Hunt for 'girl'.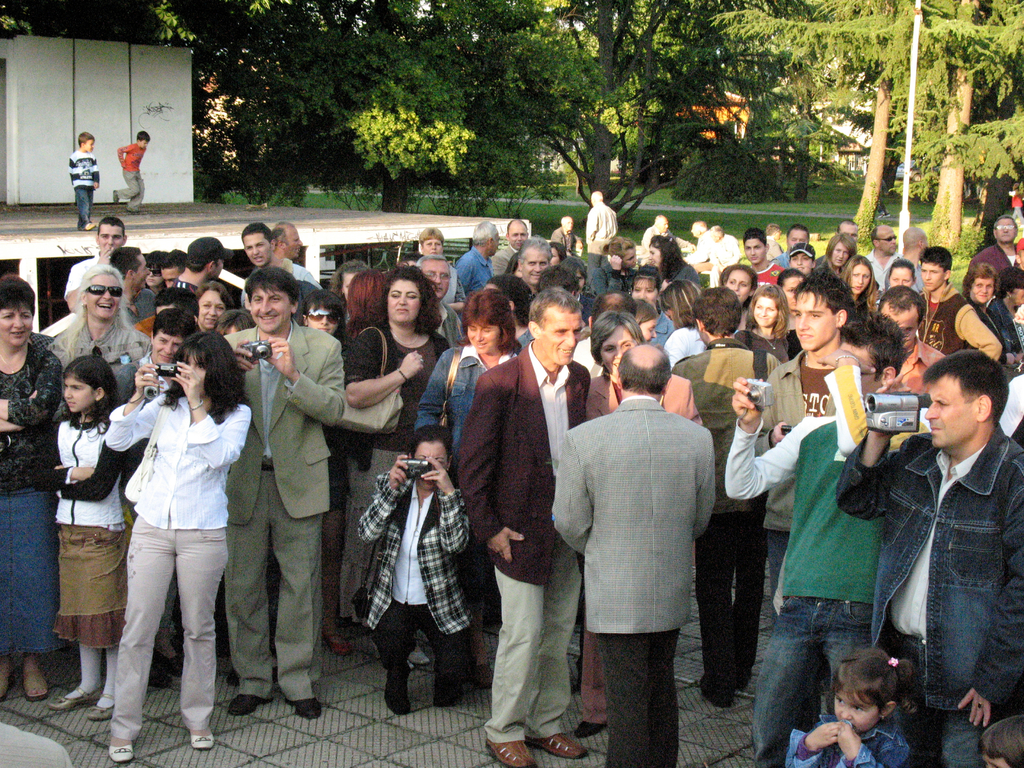
Hunted down at 36:352:132:715.
